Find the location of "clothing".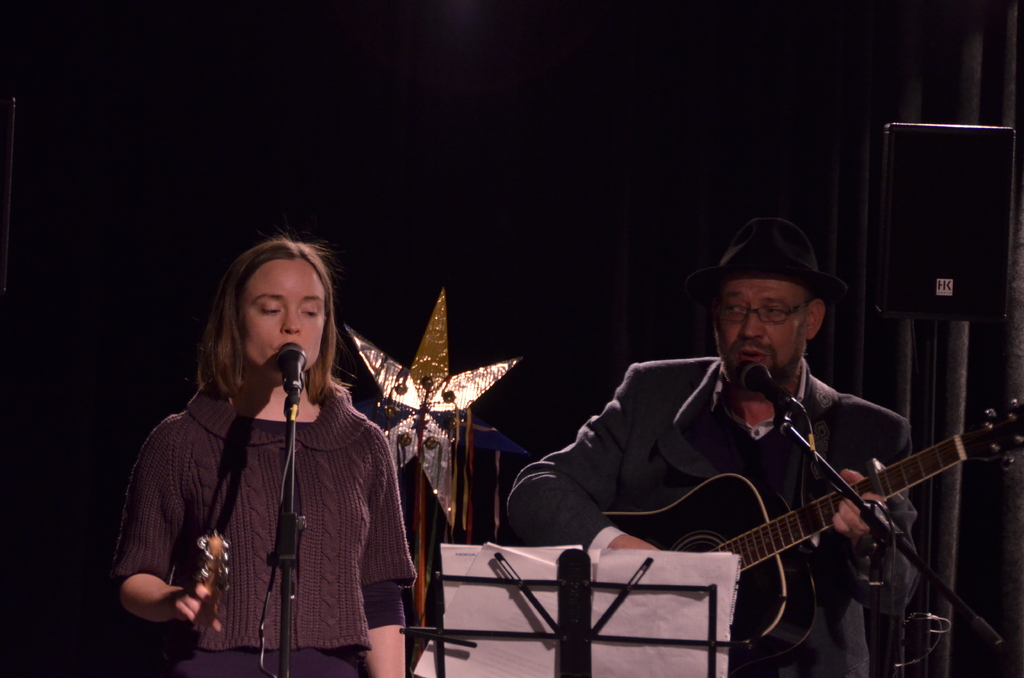
Location: BBox(506, 353, 921, 672).
